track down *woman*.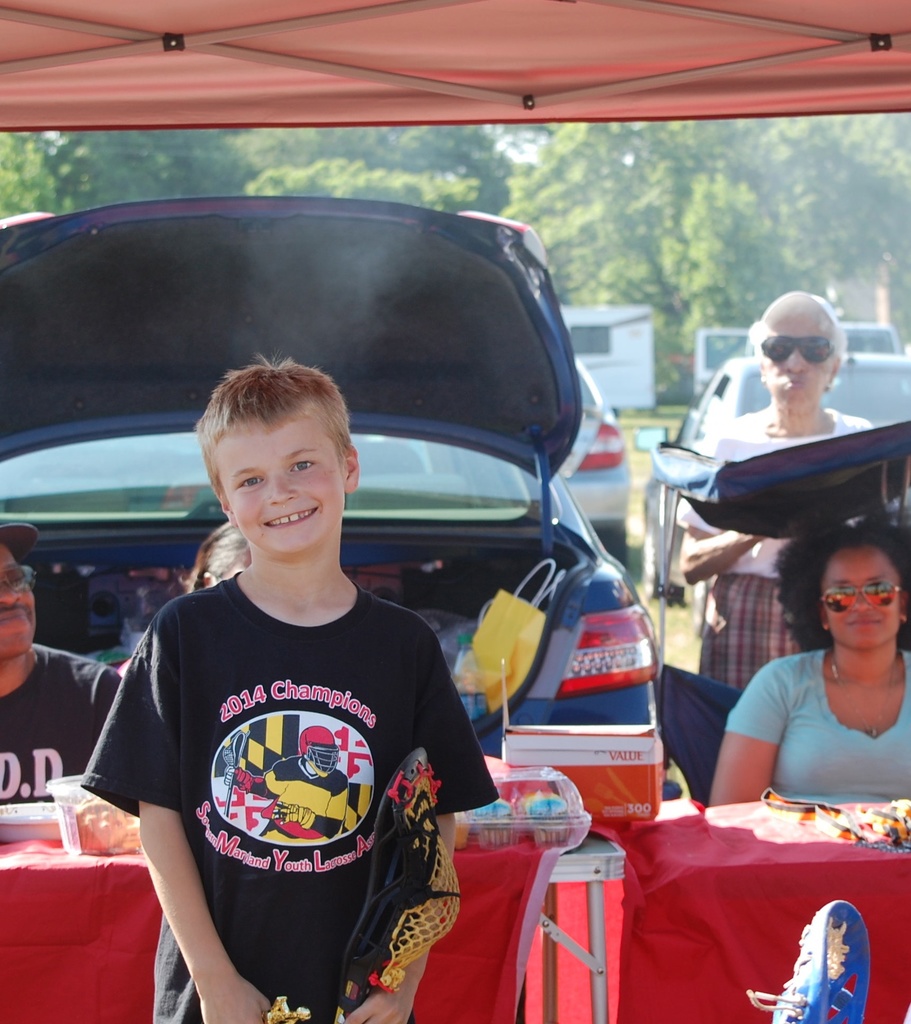
Tracked to select_region(182, 524, 262, 604).
